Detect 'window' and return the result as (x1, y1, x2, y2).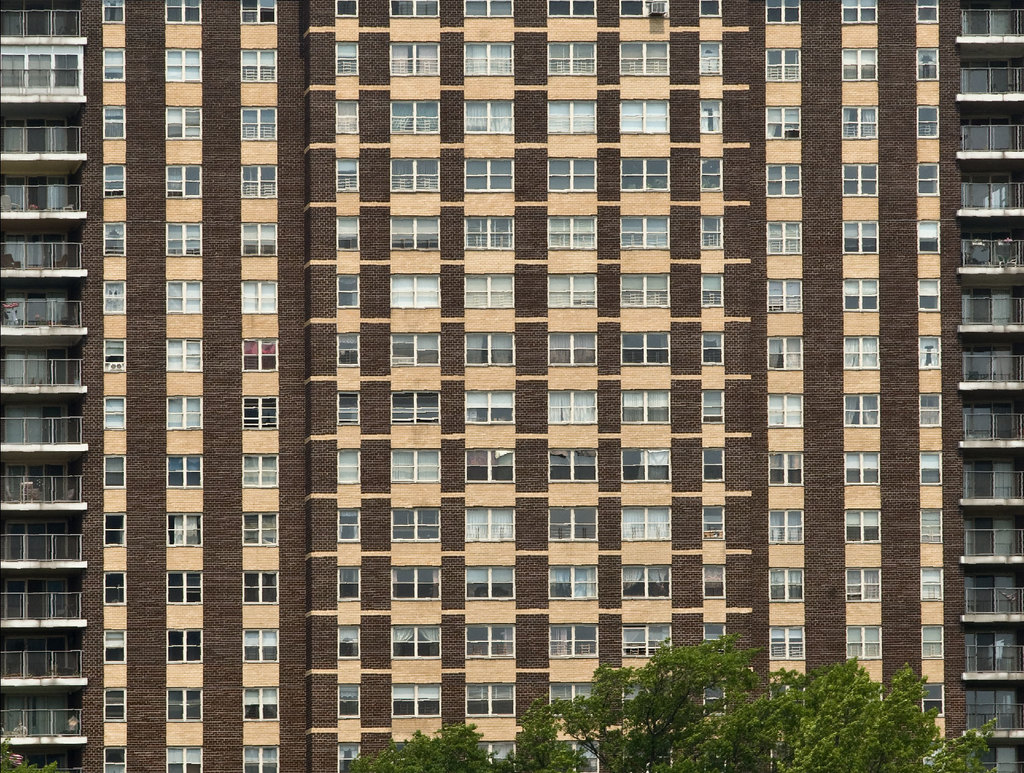
(390, 566, 440, 598).
